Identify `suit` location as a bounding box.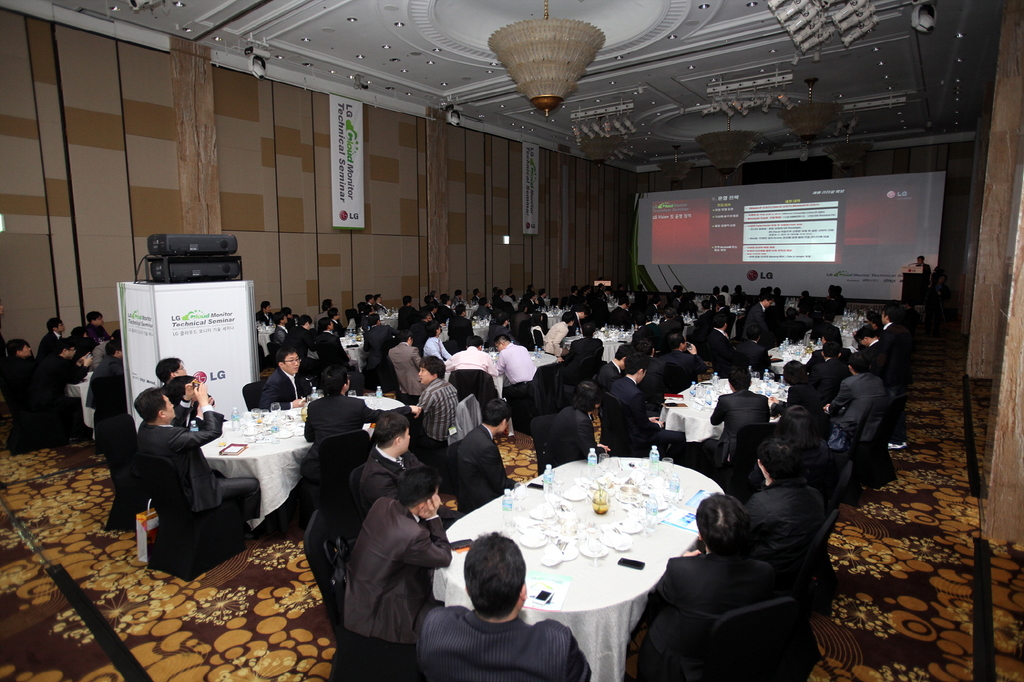
[253, 310, 274, 328].
